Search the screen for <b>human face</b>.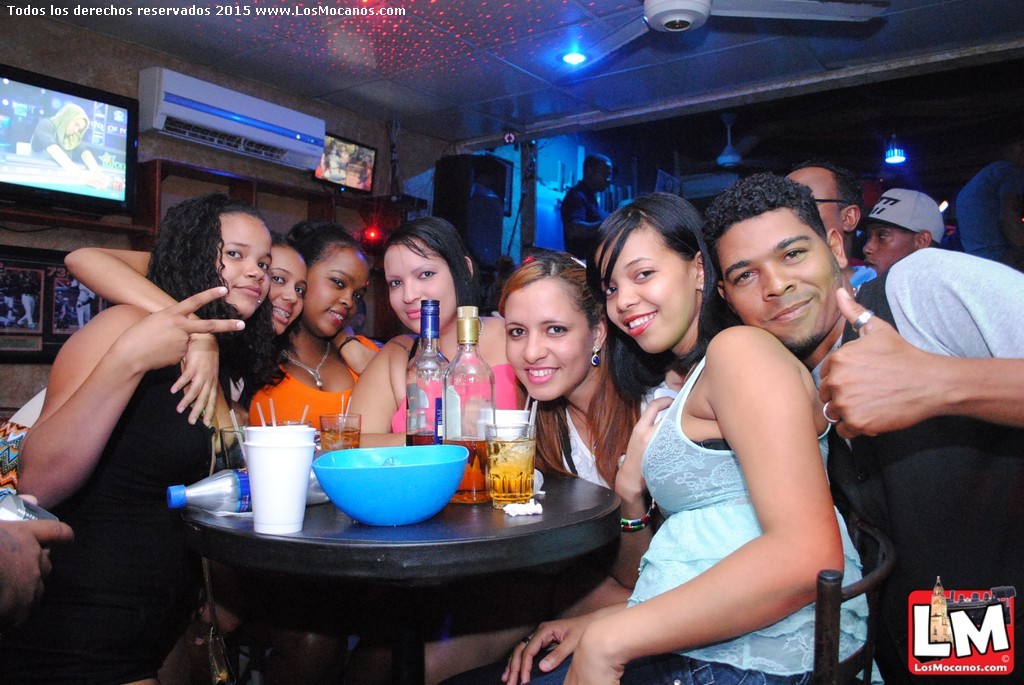
Found at crop(503, 280, 590, 402).
